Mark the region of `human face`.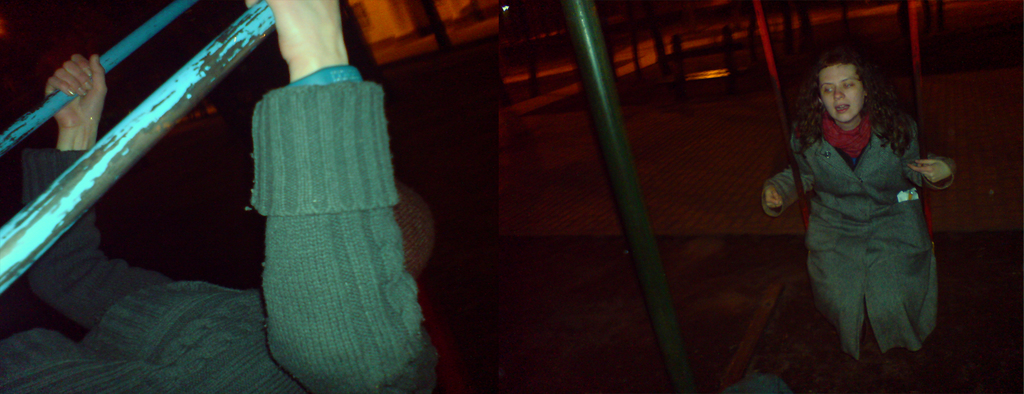
Region: box=[818, 64, 869, 117].
